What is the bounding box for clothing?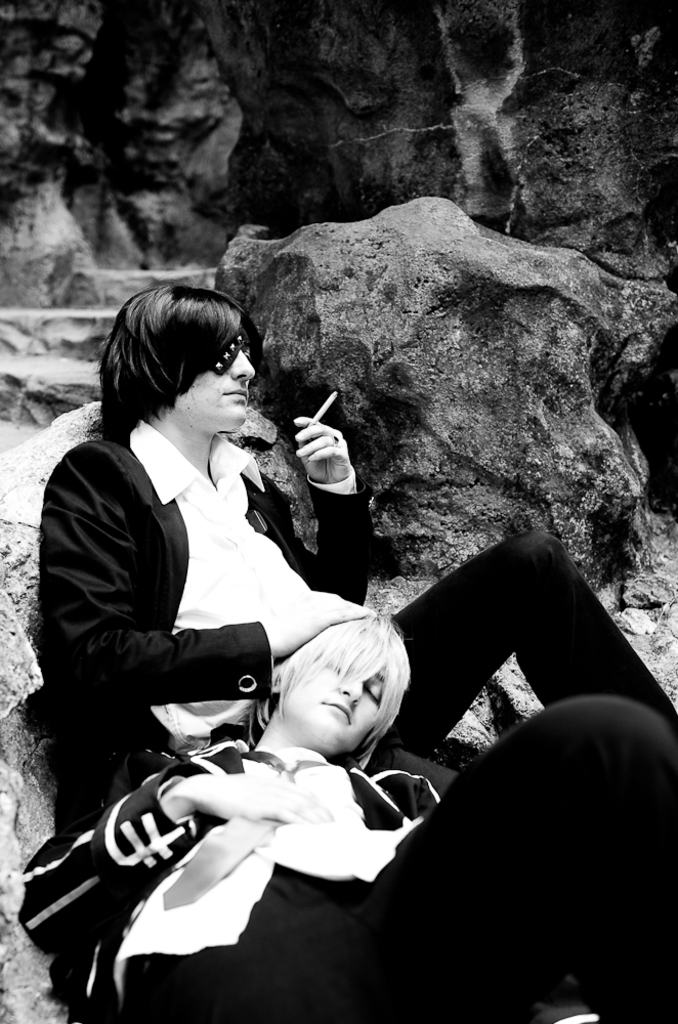
{"x1": 17, "y1": 742, "x2": 677, "y2": 1022}.
